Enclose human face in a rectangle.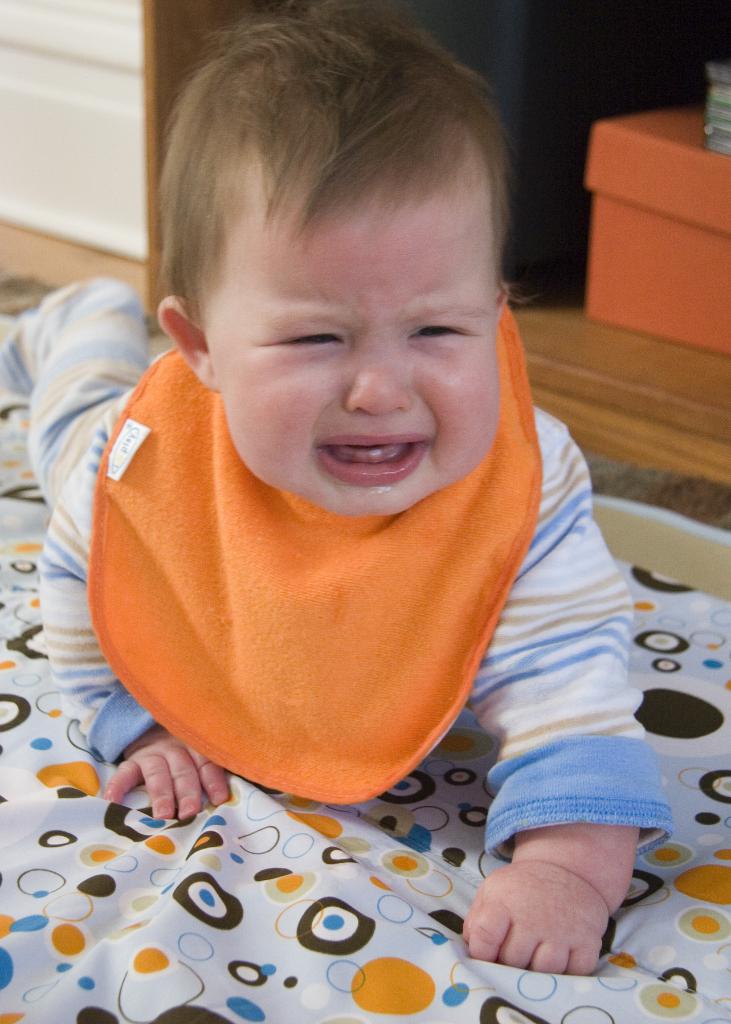
208/143/497/512.
